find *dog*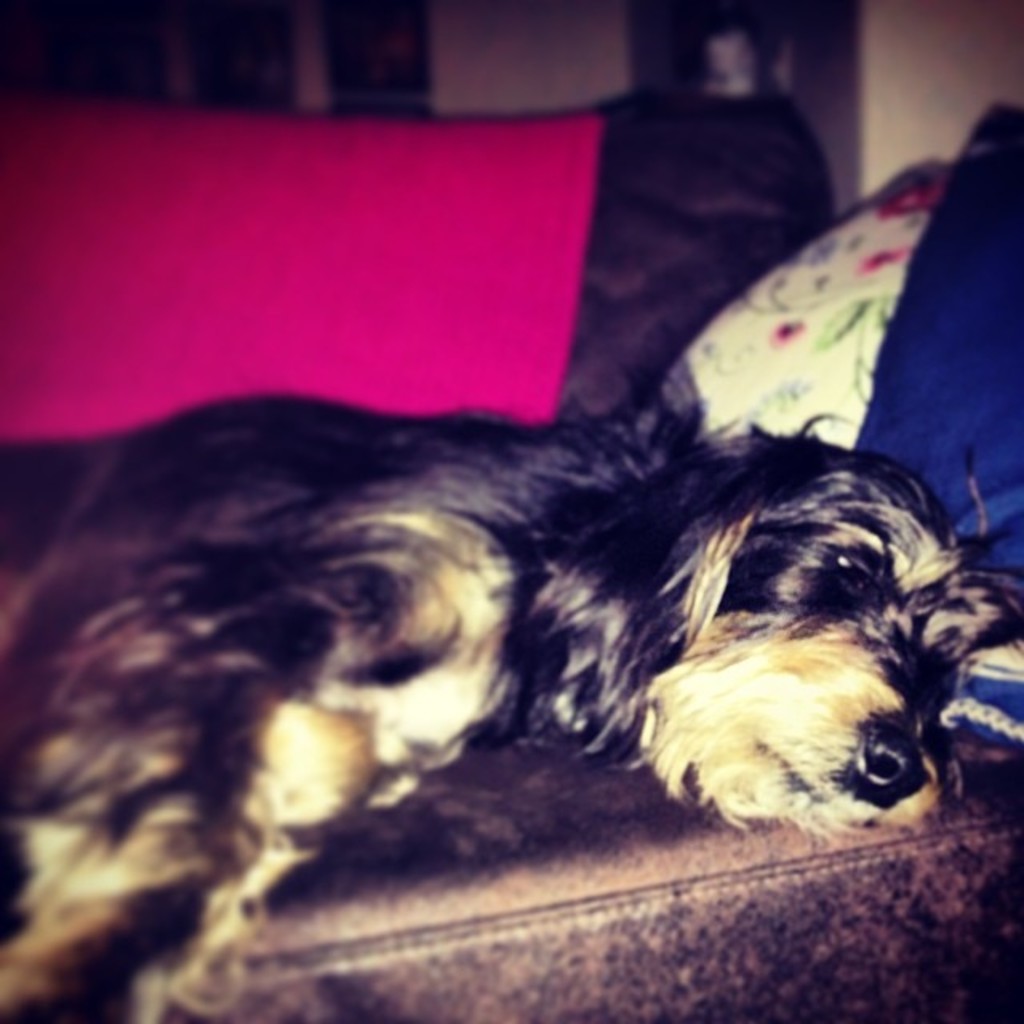
box=[0, 387, 1022, 1022]
